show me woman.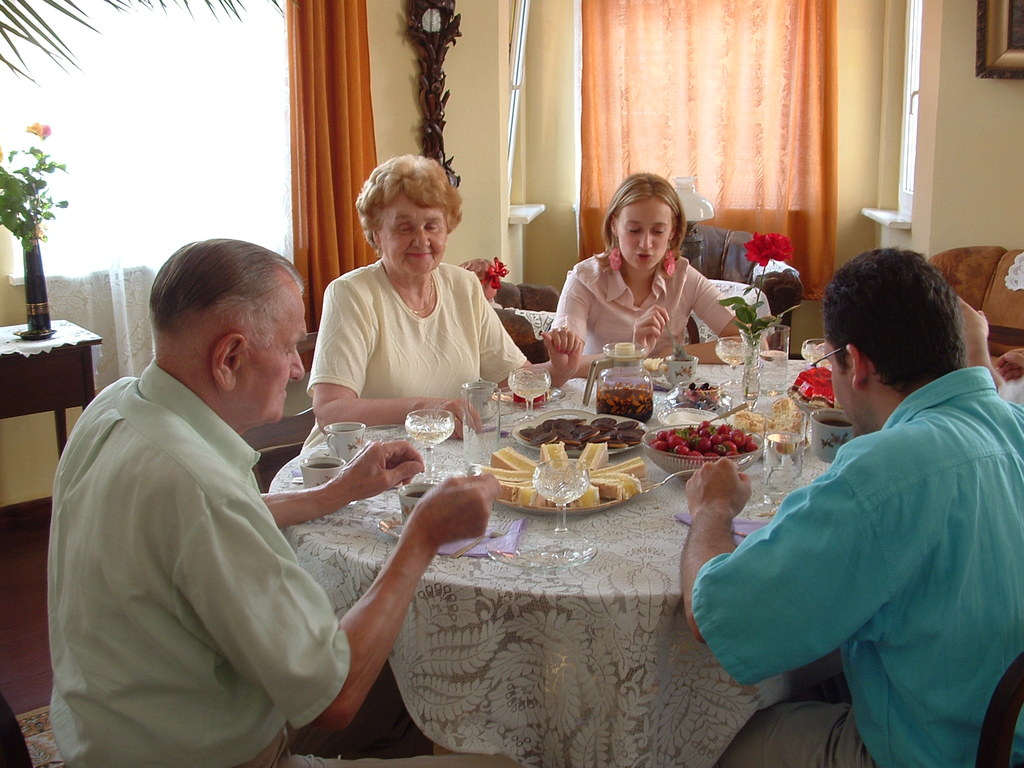
woman is here: l=547, t=163, r=756, b=366.
